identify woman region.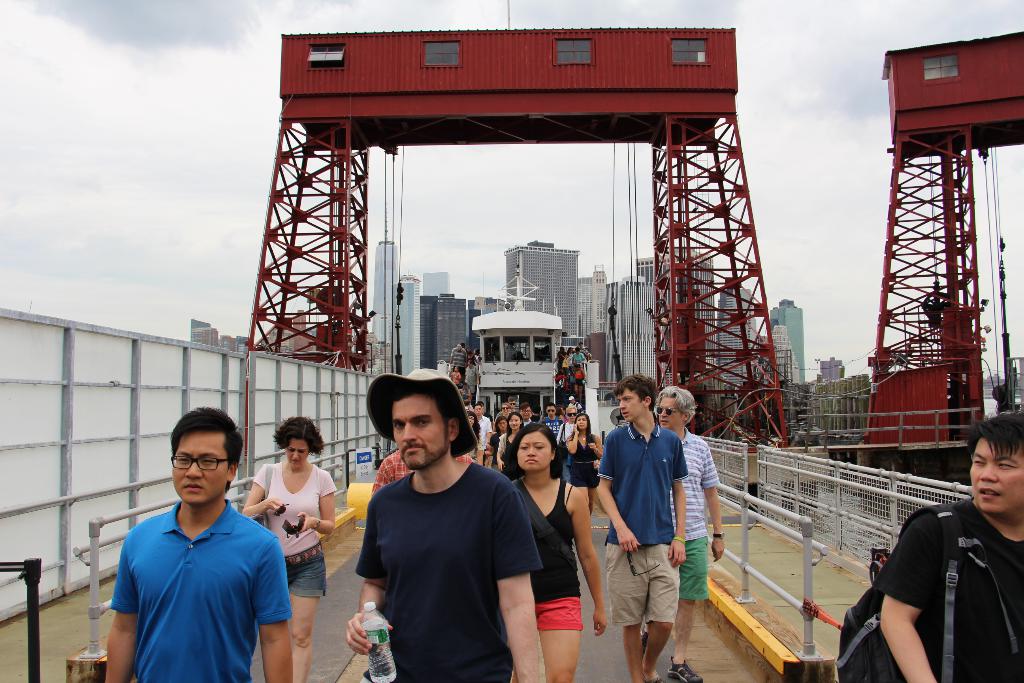
Region: l=467, t=413, r=480, b=461.
